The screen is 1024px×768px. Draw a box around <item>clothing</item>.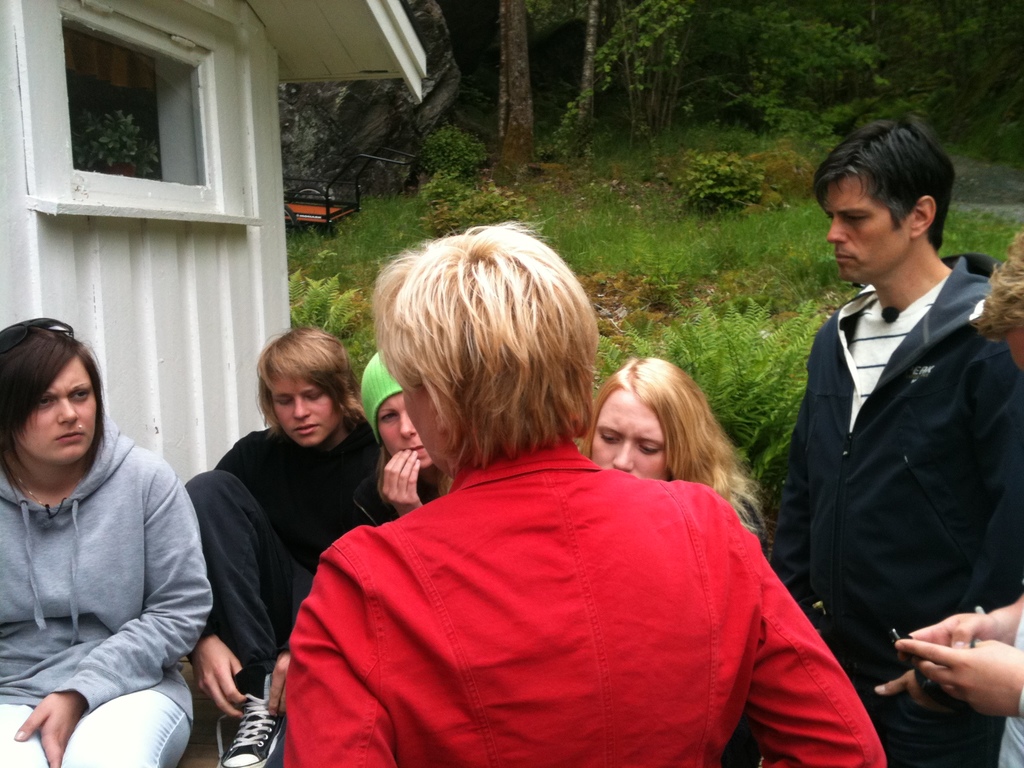
select_region(180, 429, 380, 767).
